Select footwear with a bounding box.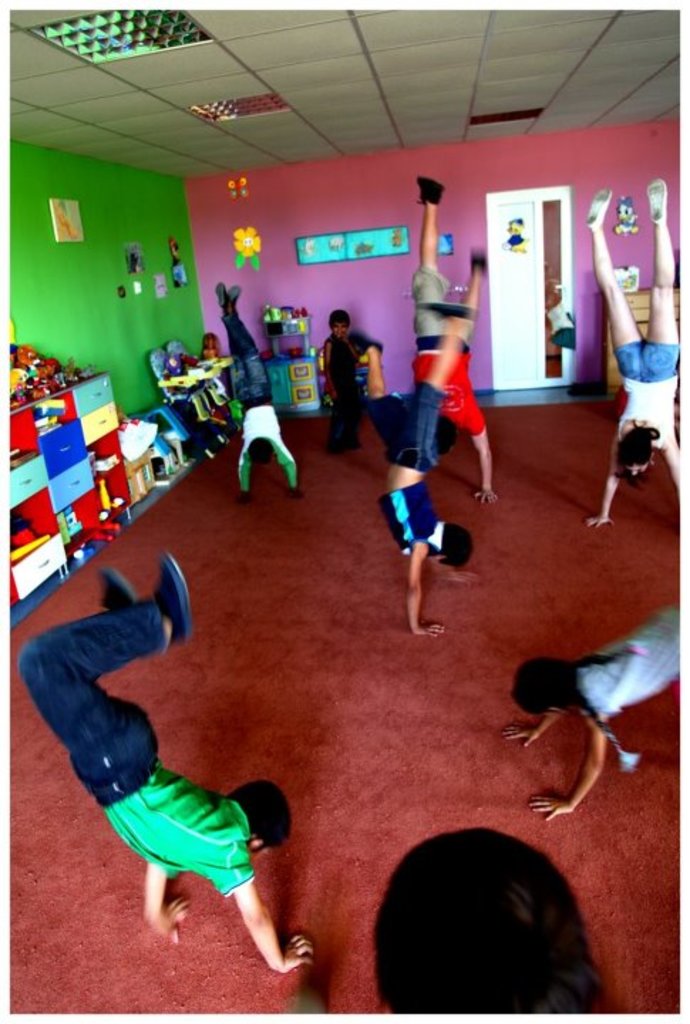
pyautogui.locateOnScreen(418, 176, 445, 210).
